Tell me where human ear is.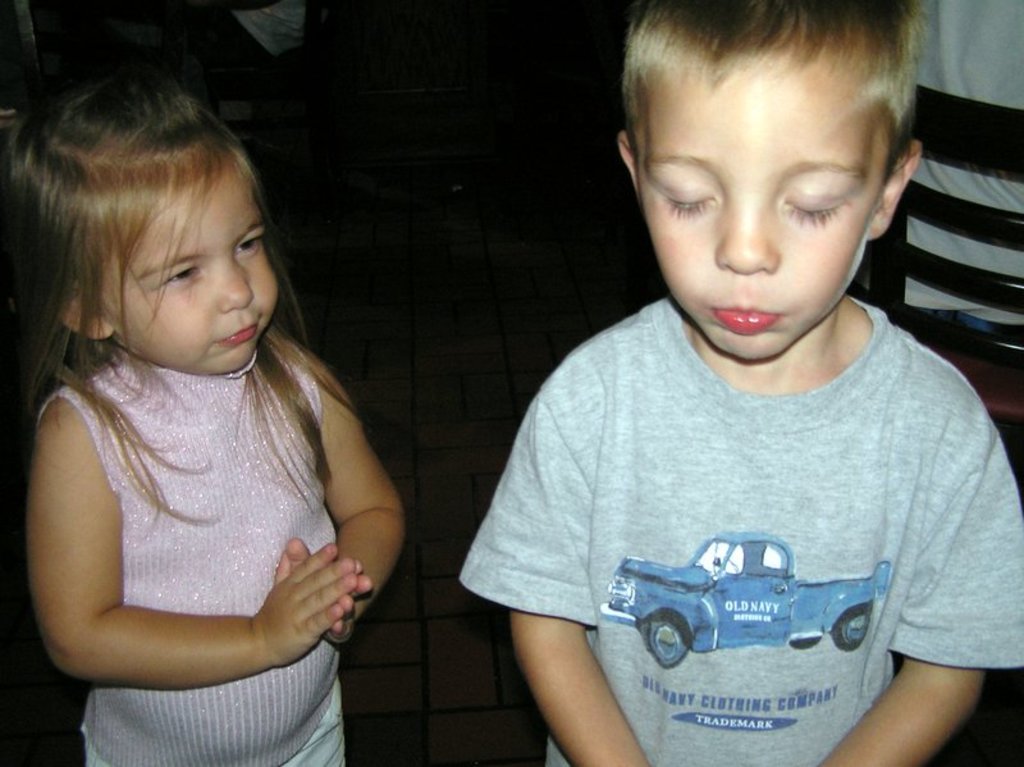
human ear is at rect(867, 142, 923, 241).
